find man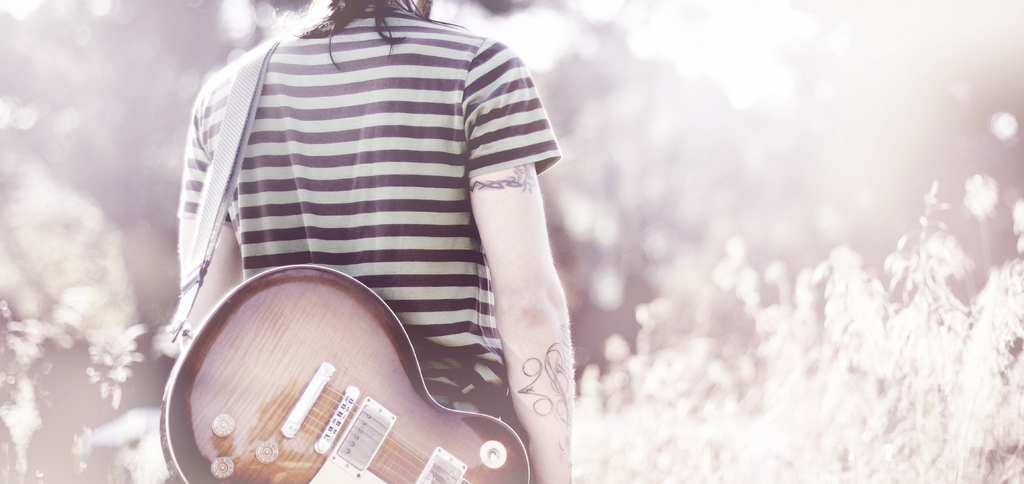
detection(148, 0, 612, 470)
